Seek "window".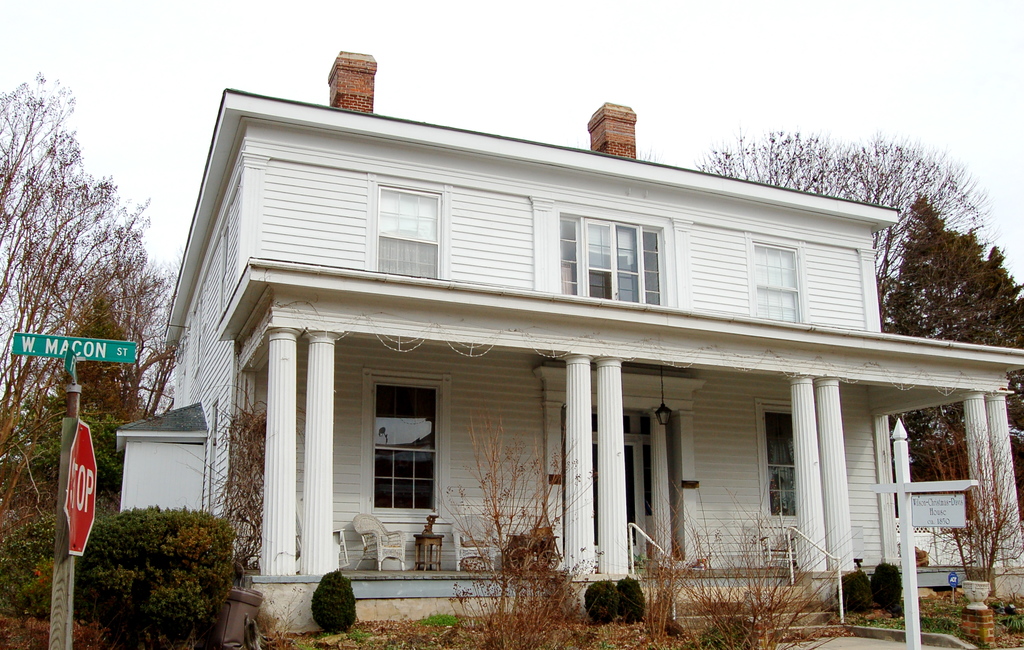
[360,368,451,514].
